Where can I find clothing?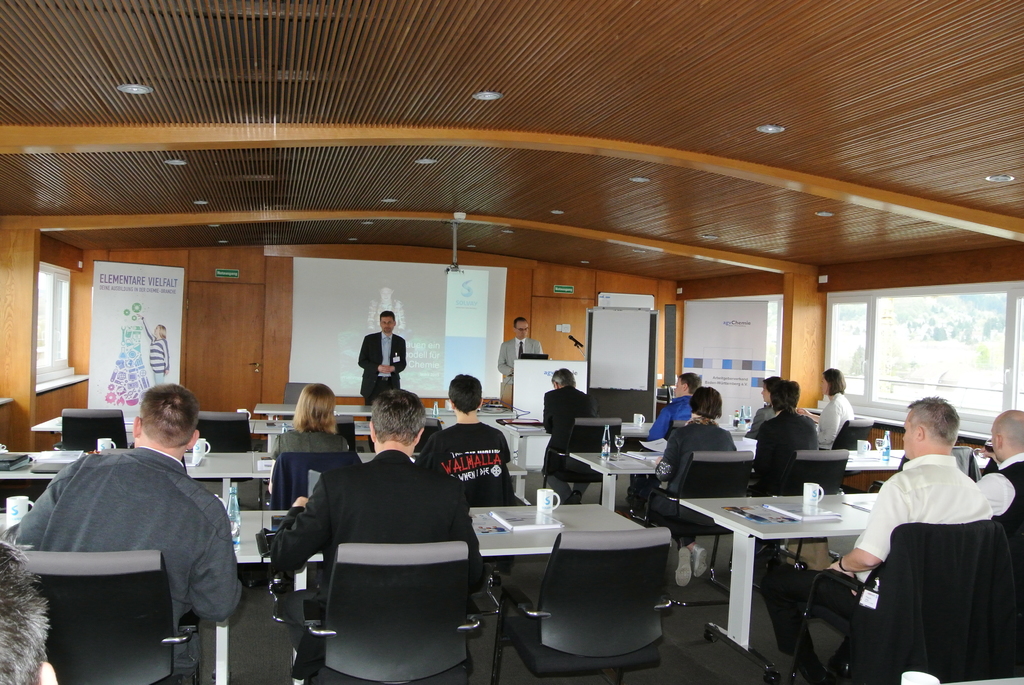
You can find it at rect(142, 317, 170, 392).
